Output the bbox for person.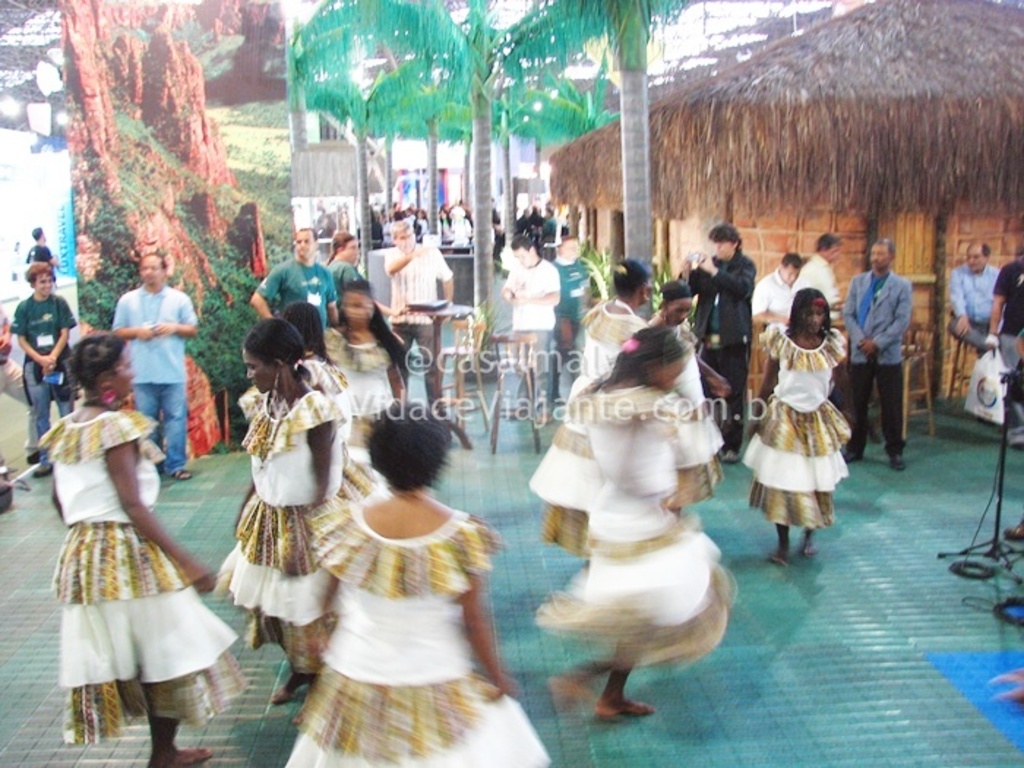
[385, 219, 456, 405].
